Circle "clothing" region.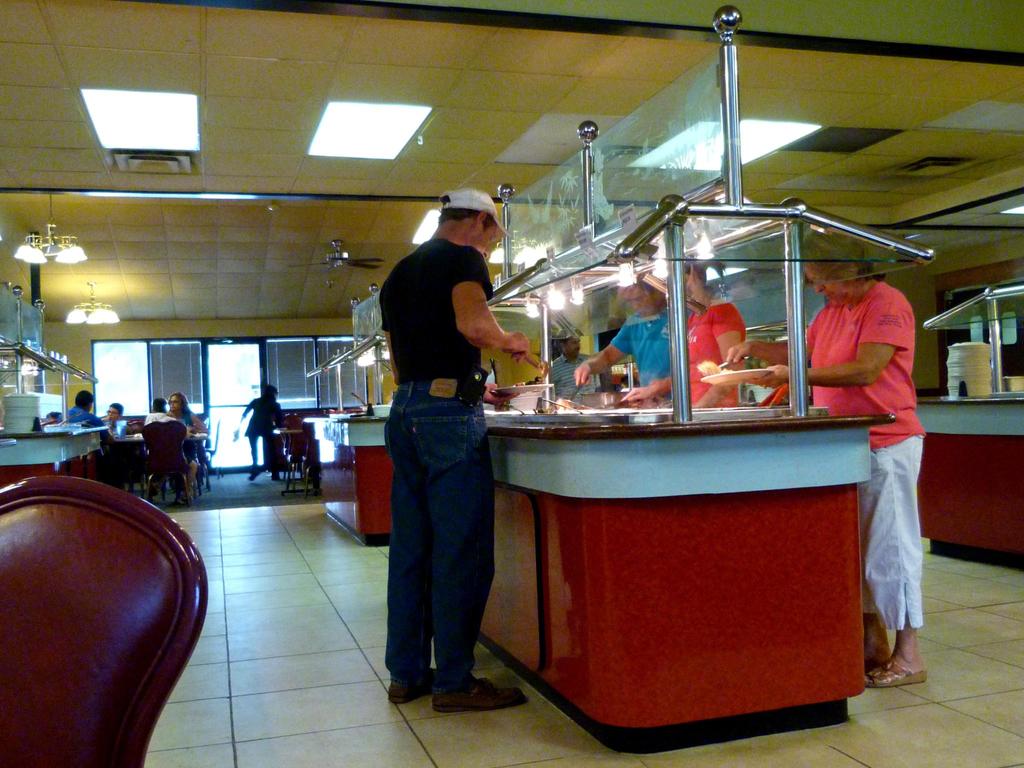
Region: x1=175 y1=405 x2=209 y2=475.
